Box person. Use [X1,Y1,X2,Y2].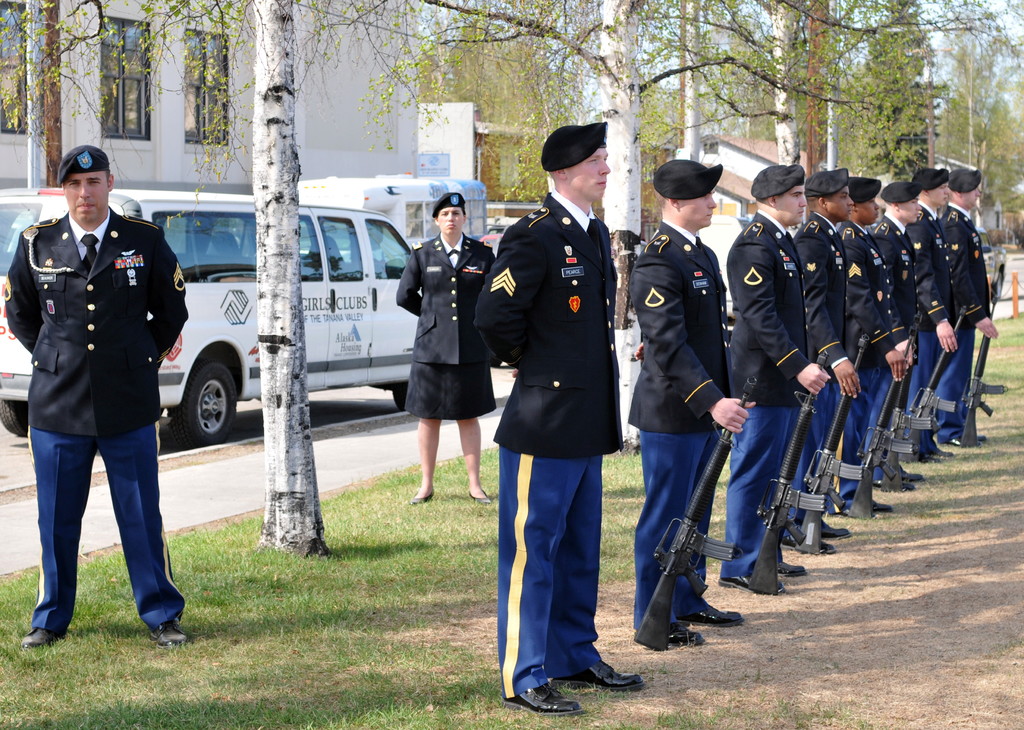
[942,168,998,446].
